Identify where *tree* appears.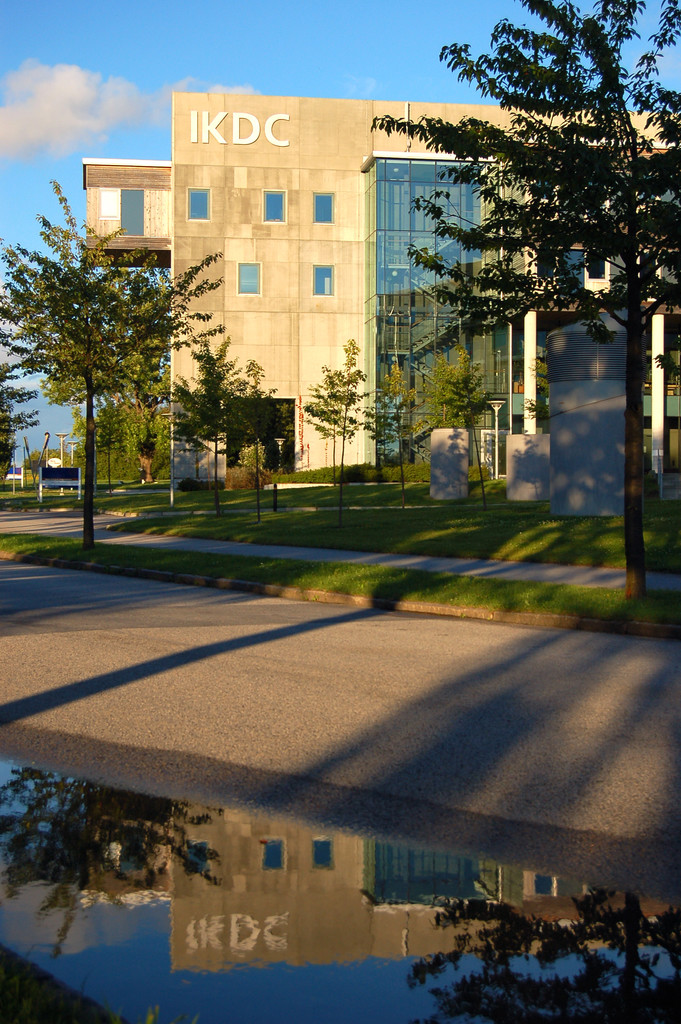
Appears at x1=0, y1=361, x2=38, y2=469.
